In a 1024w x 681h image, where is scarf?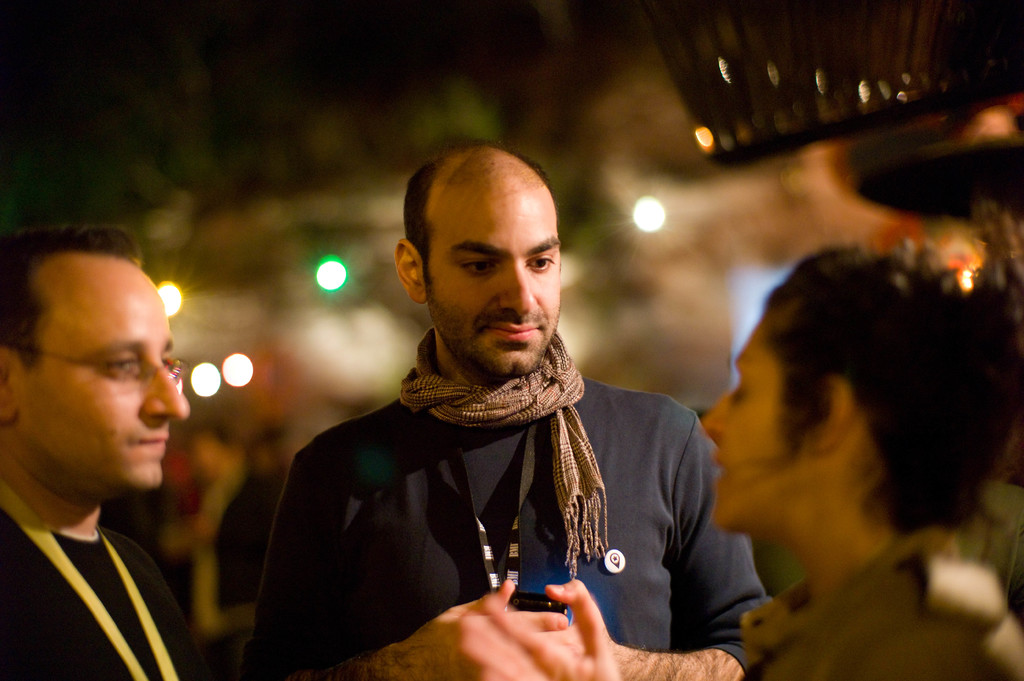
select_region(396, 319, 616, 578).
